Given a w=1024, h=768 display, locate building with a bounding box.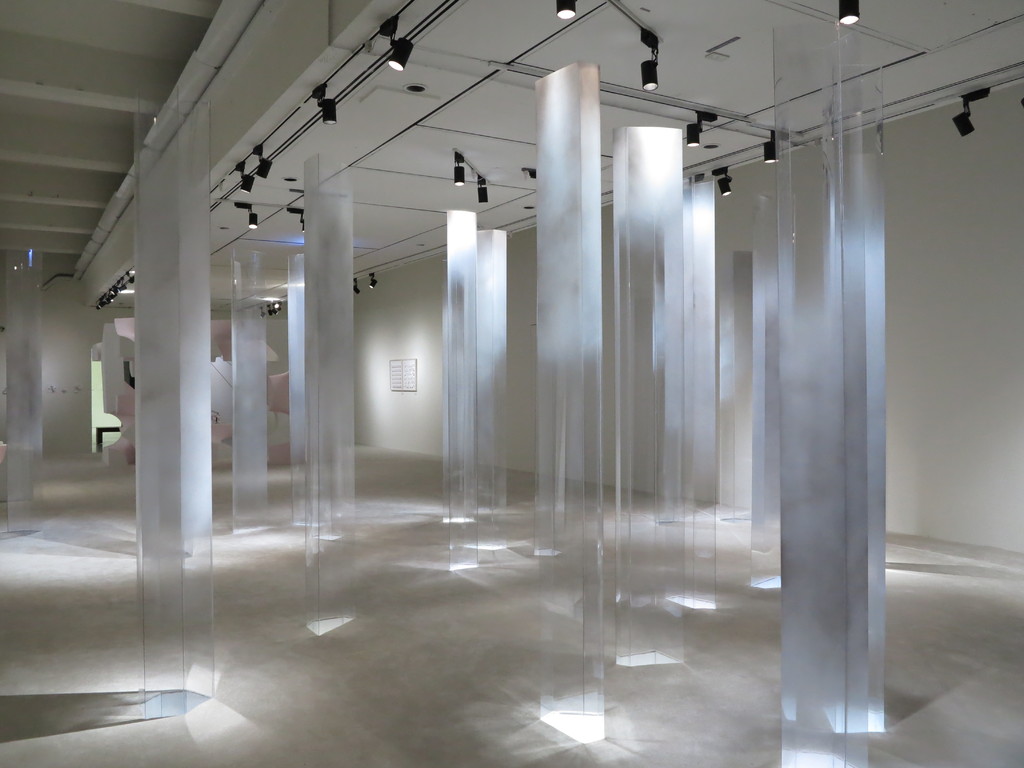
Located: bbox=[0, 0, 1021, 767].
